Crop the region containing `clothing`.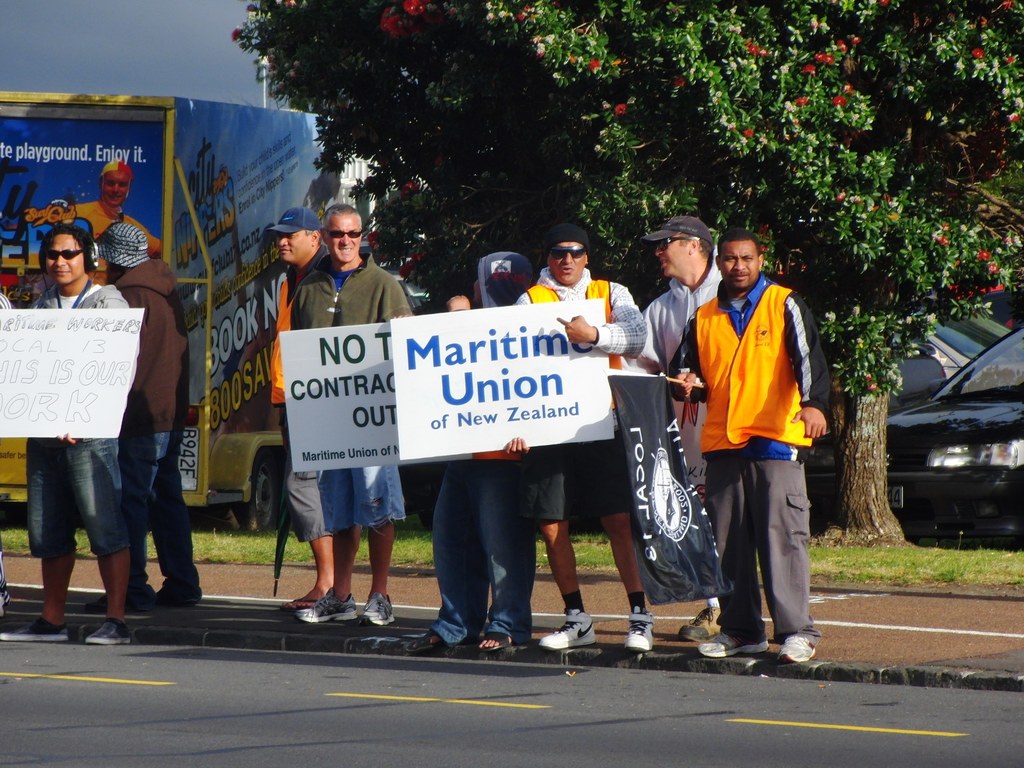
Crop region: box(79, 193, 146, 228).
